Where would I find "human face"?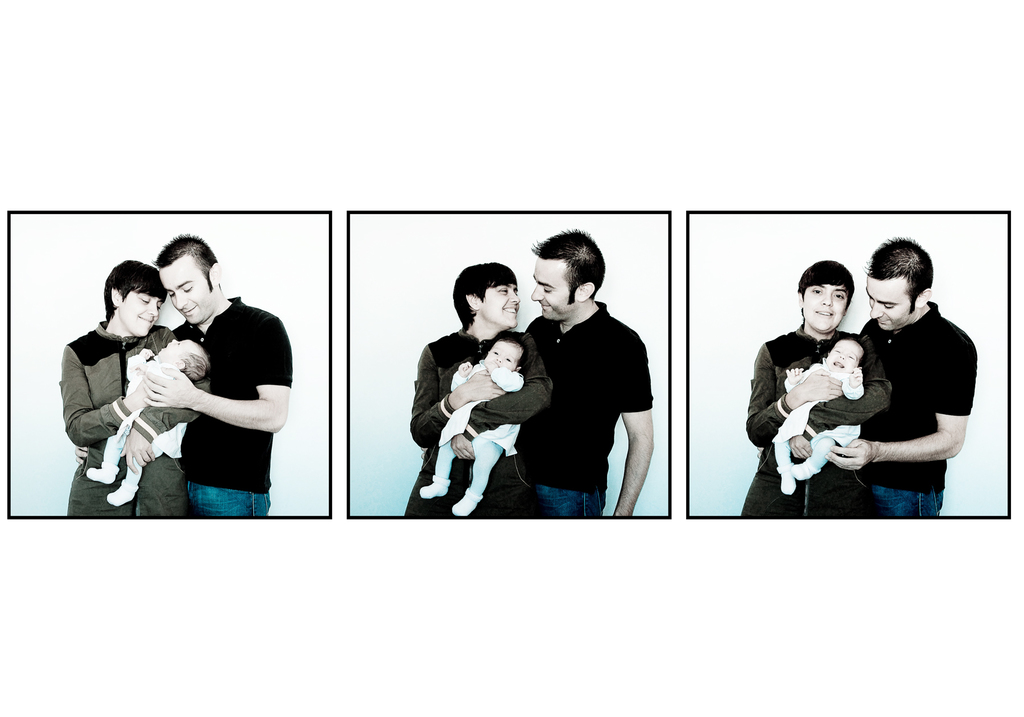
At rect(486, 341, 527, 370).
